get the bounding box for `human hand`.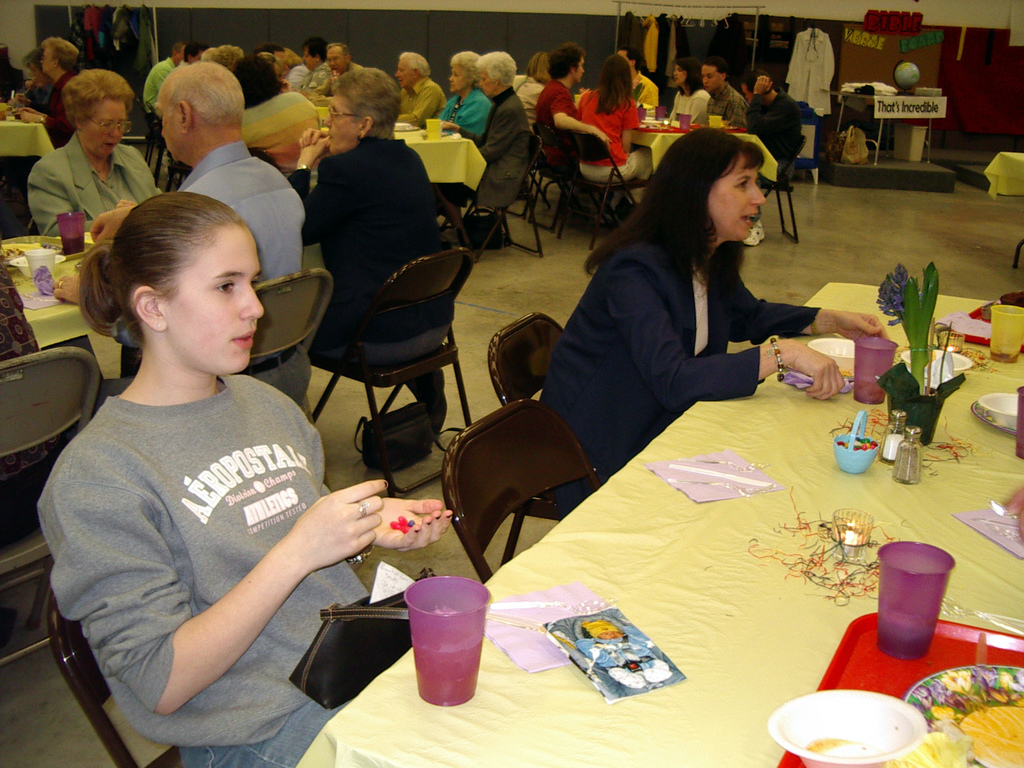
9 104 31 114.
